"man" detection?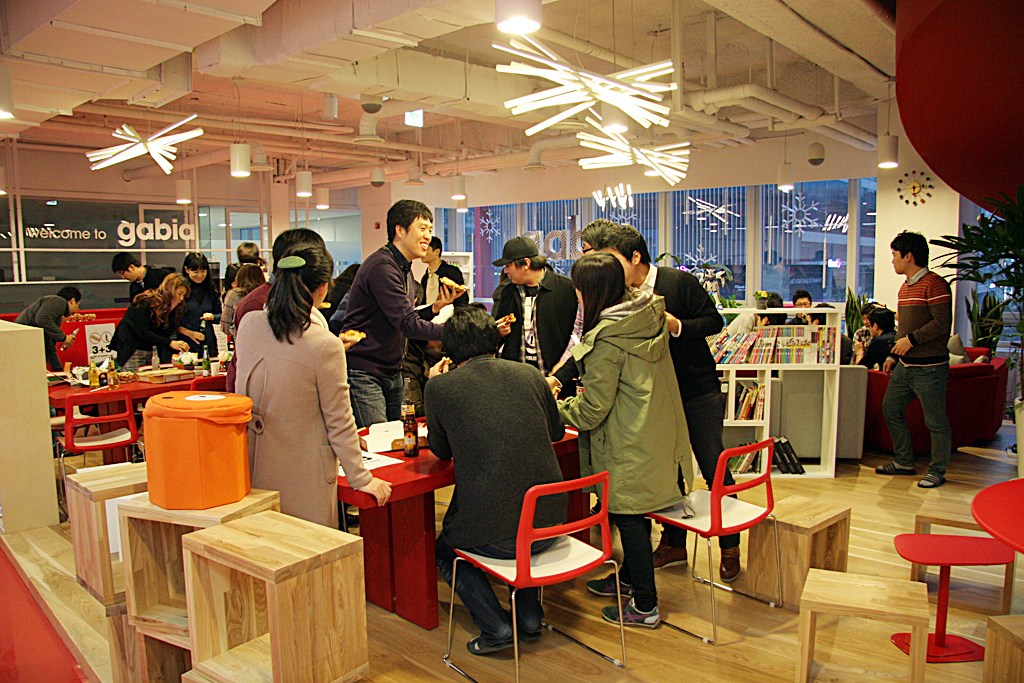
select_region(766, 293, 782, 305)
